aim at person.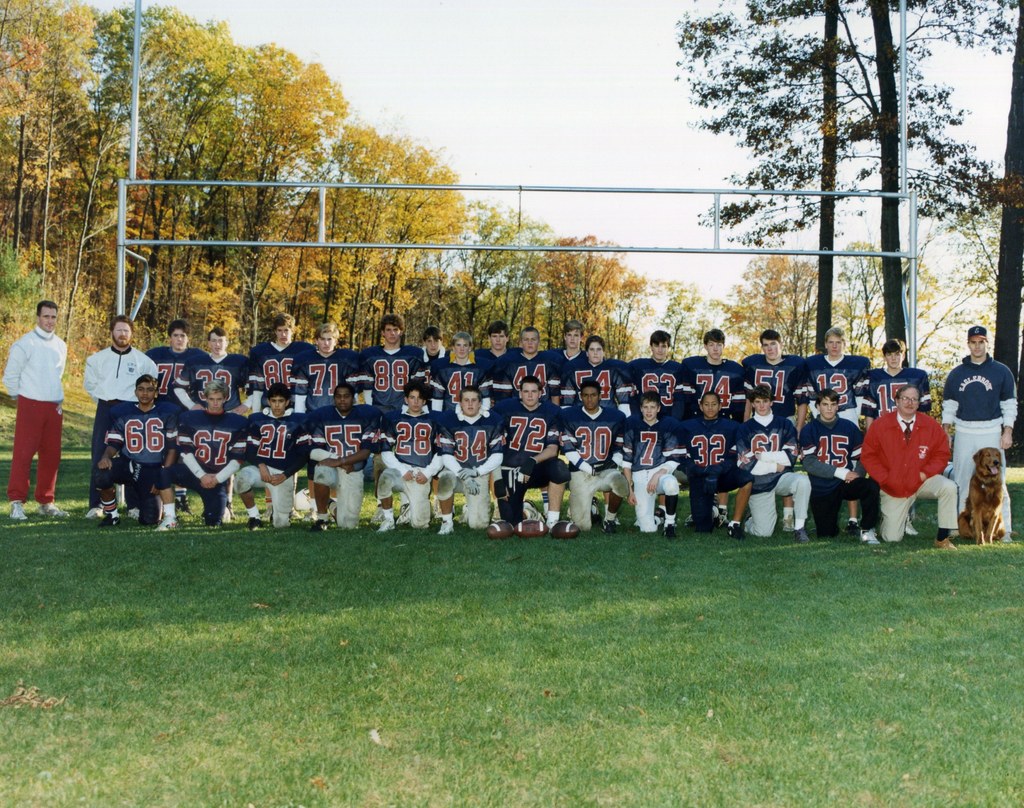
Aimed at <region>854, 380, 961, 547</region>.
